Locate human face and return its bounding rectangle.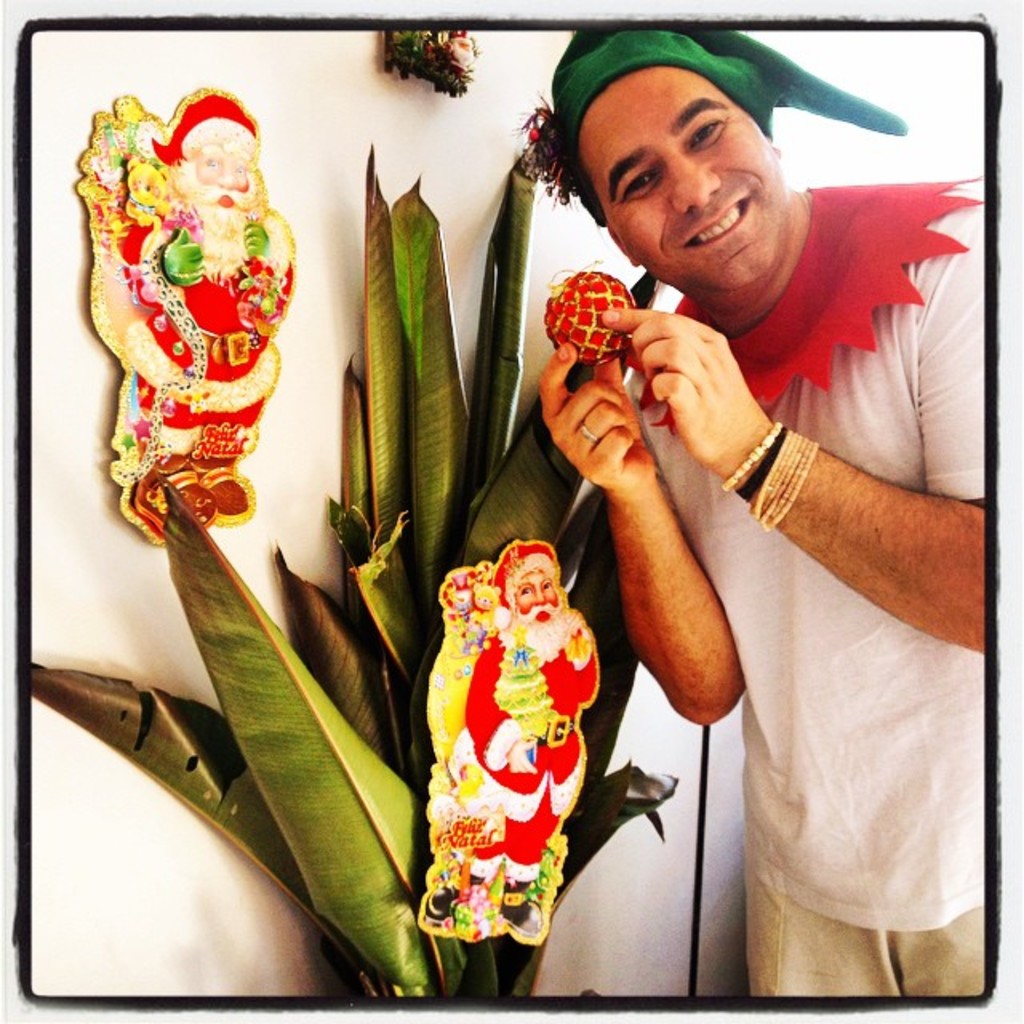
region(197, 139, 251, 213).
